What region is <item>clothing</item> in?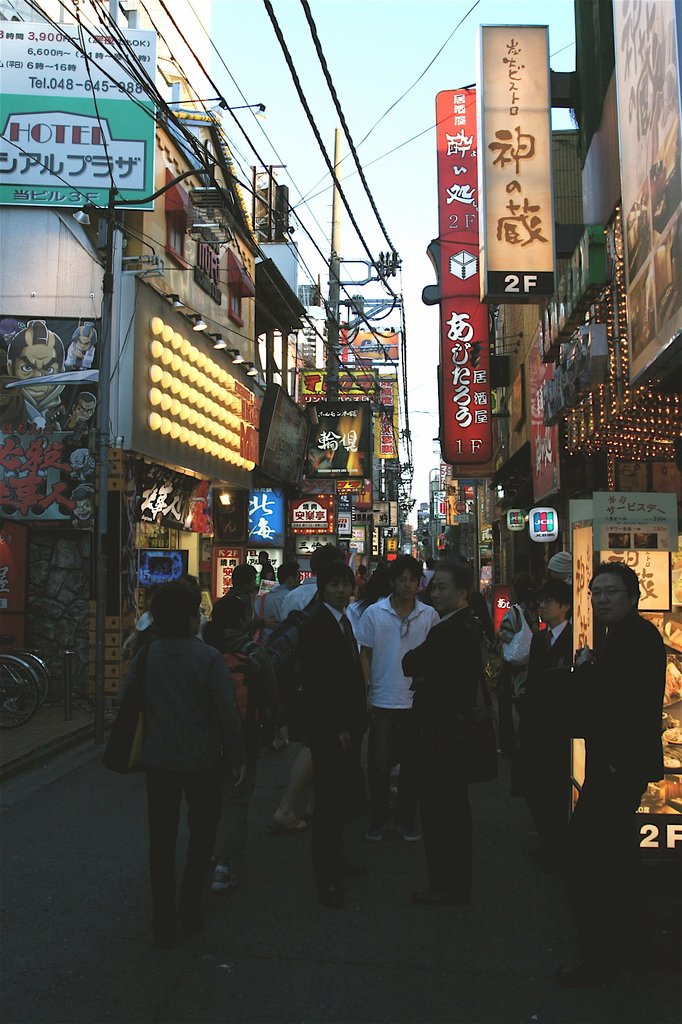
region(113, 580, 255, 884).
